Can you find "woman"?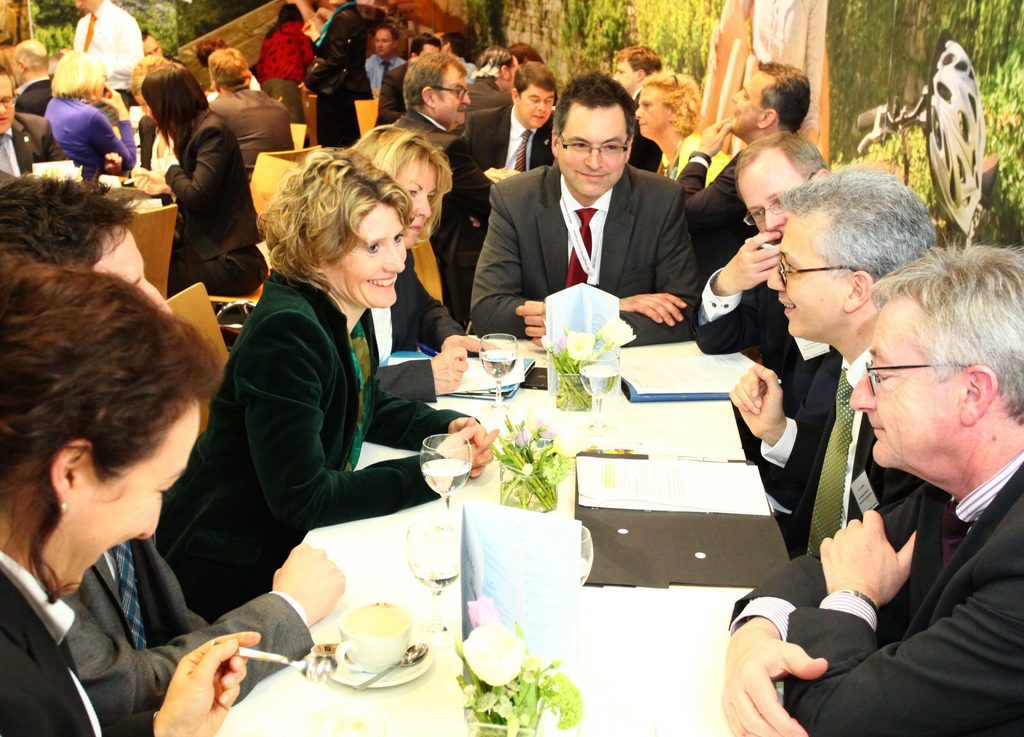
Yes, bounding box: BBox(126, 58, 271, 310).
